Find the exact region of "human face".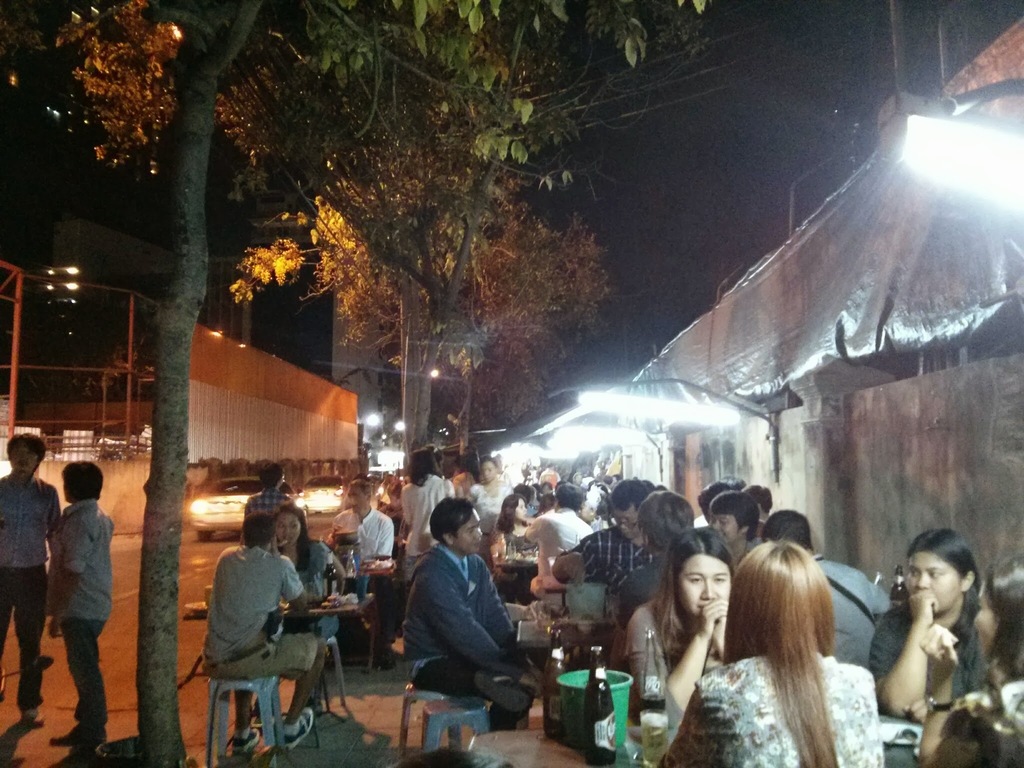
Exact region: <bbox>614, 506, 639, 539</bbox>.
